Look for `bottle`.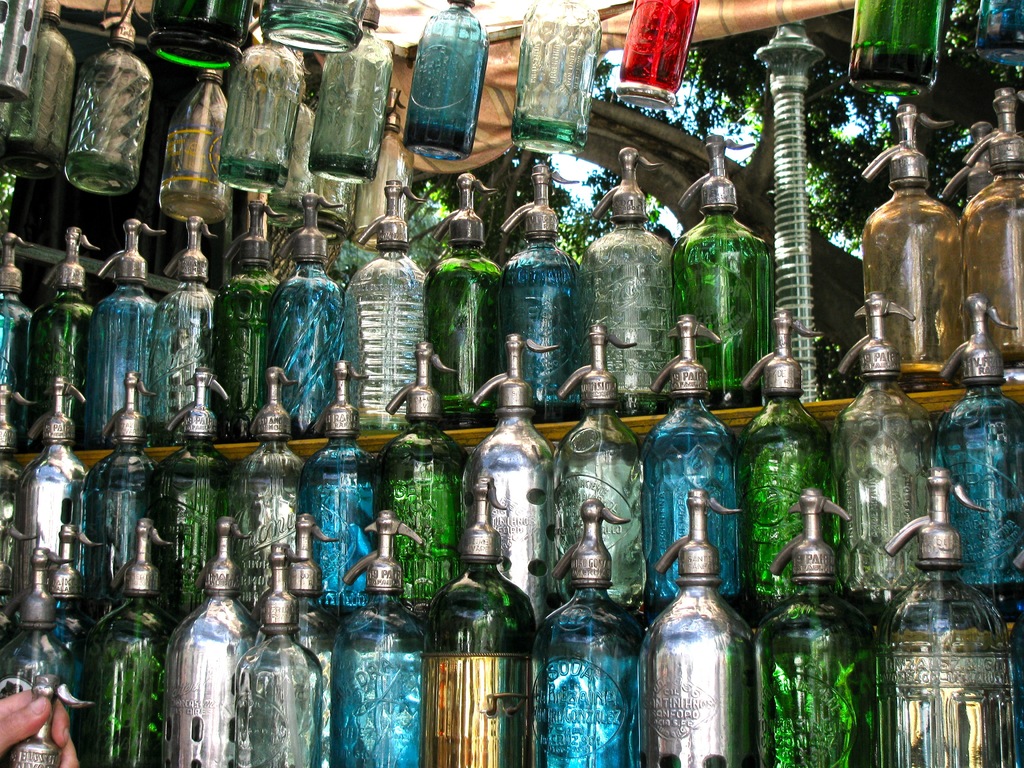
Found: <box>215,195,277,438</box>.
